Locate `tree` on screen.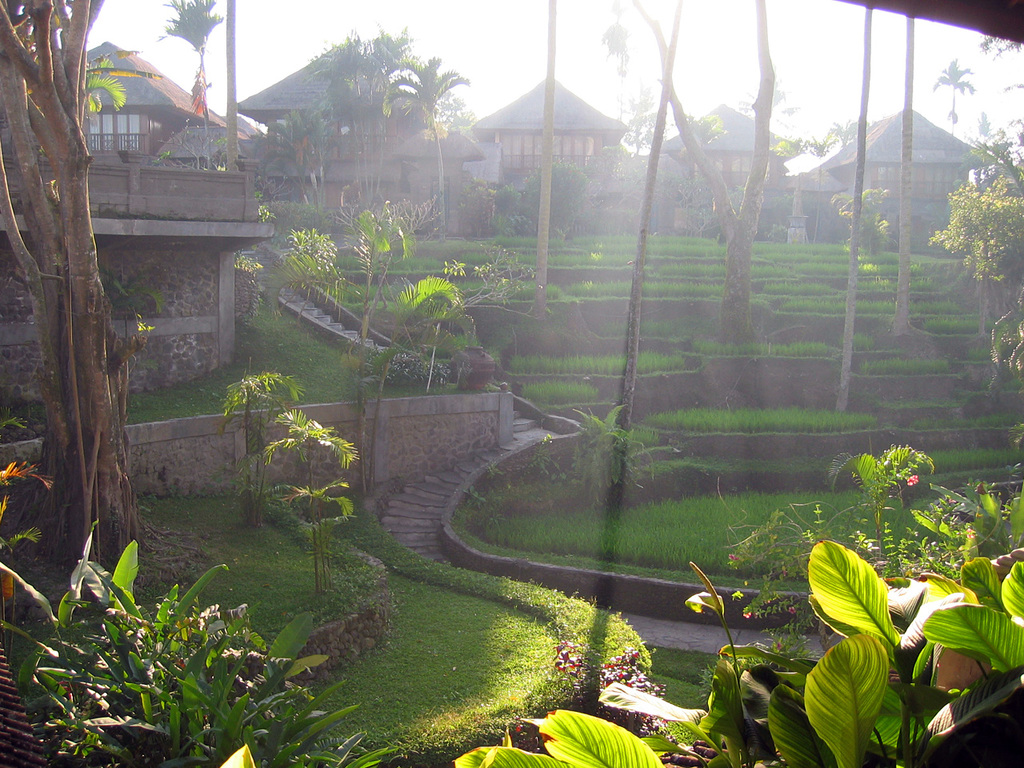
On screen at box(160, 0, 224, 110).
